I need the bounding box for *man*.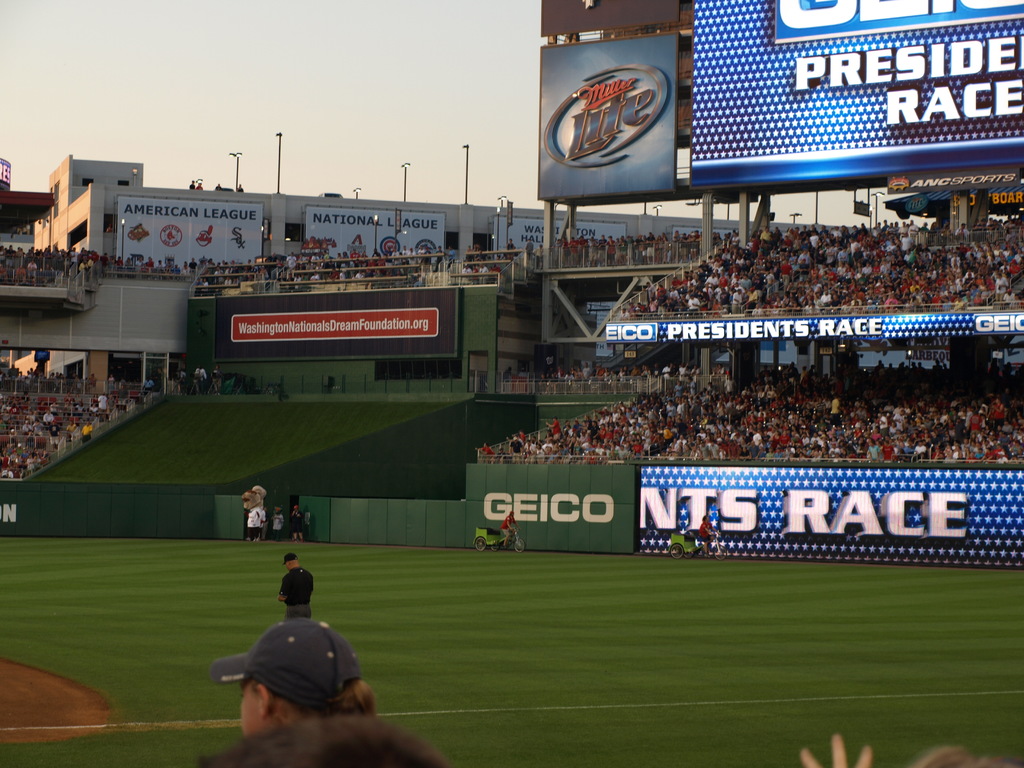
Here it is: select_region(499, 509, 516, 551).
